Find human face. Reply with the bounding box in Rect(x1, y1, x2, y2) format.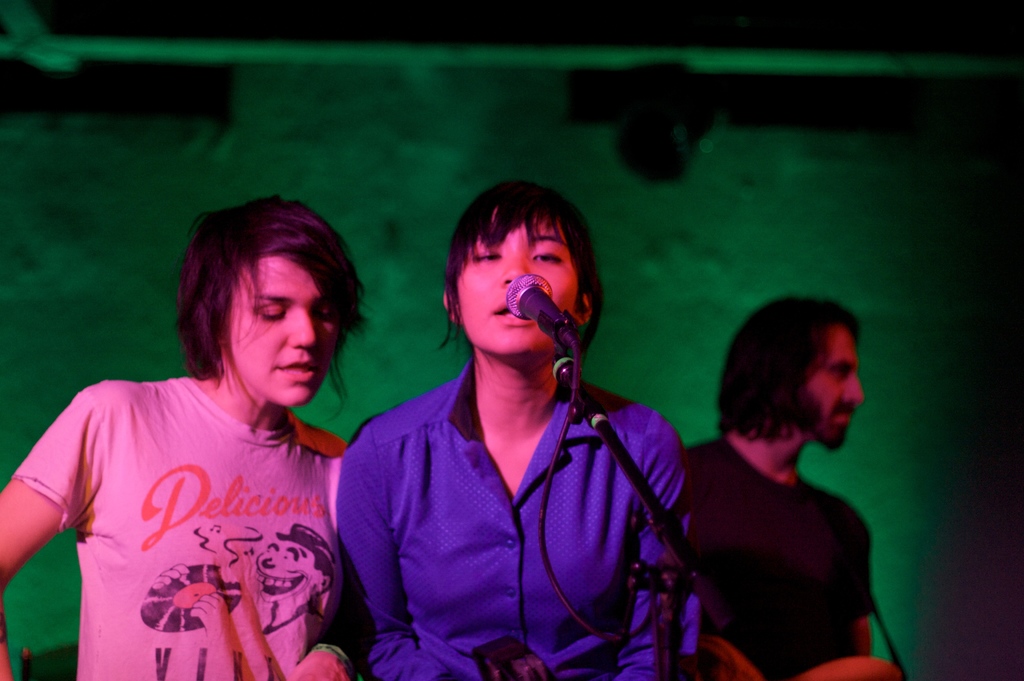
Rect(461, 211, 579, 361).
